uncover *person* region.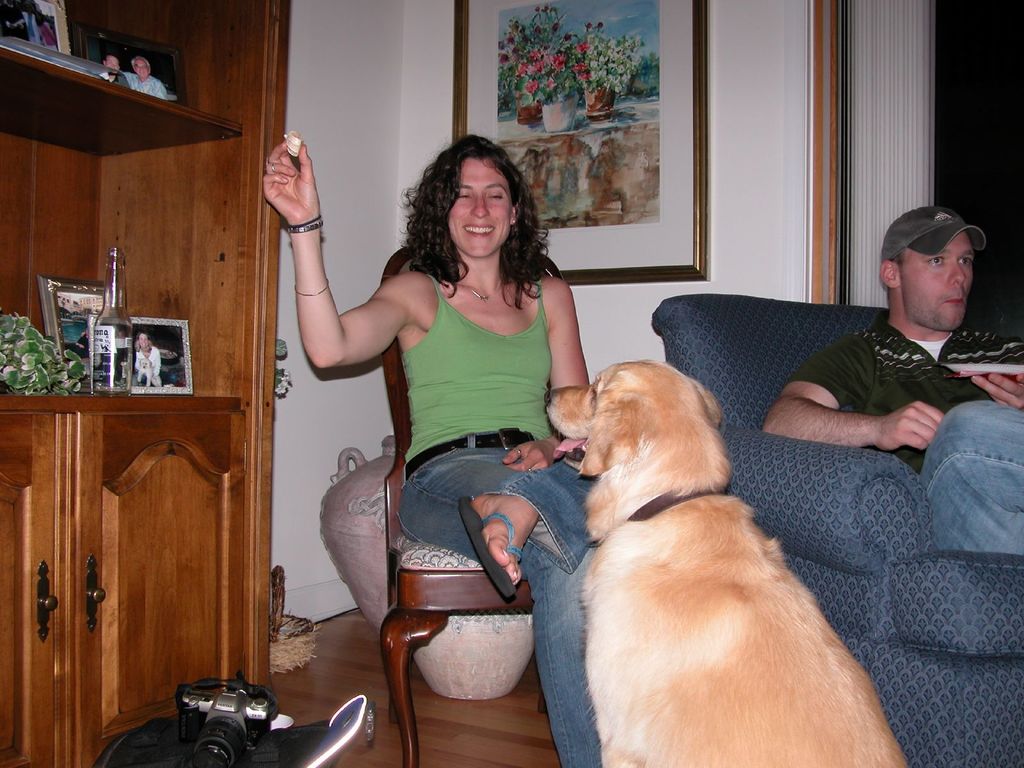
Uncovered: <region>125, 52, 169, 101</region>.
